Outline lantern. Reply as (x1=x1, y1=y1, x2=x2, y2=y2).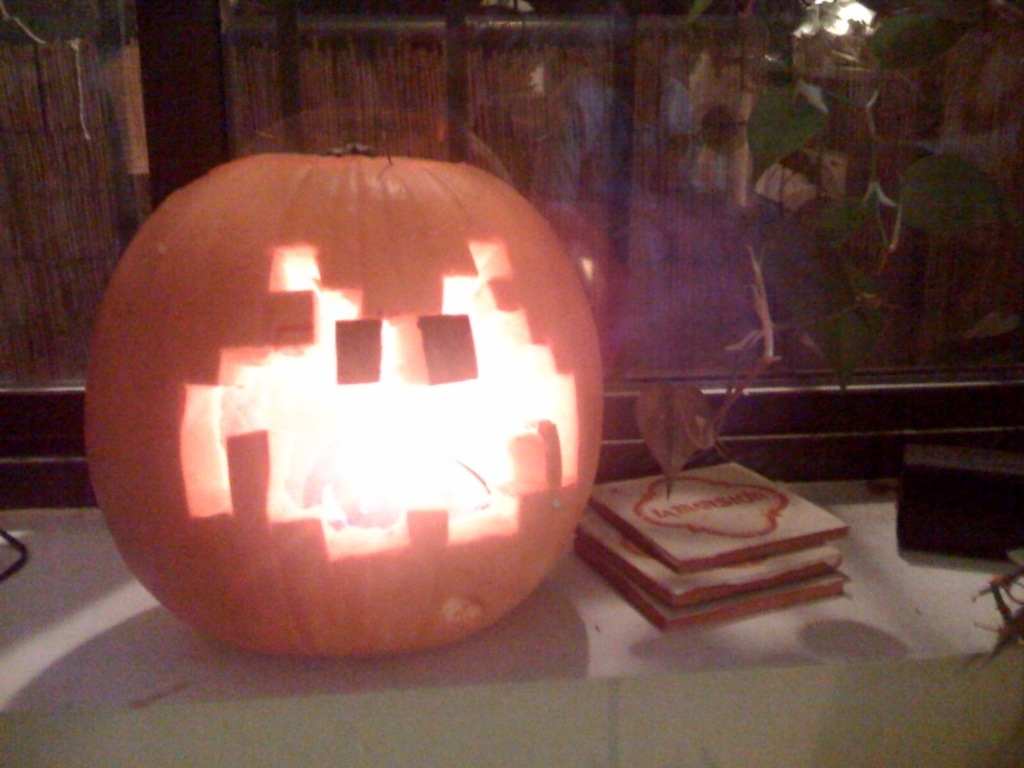
(x1=83, y1=142, x2=604, y2=653).
